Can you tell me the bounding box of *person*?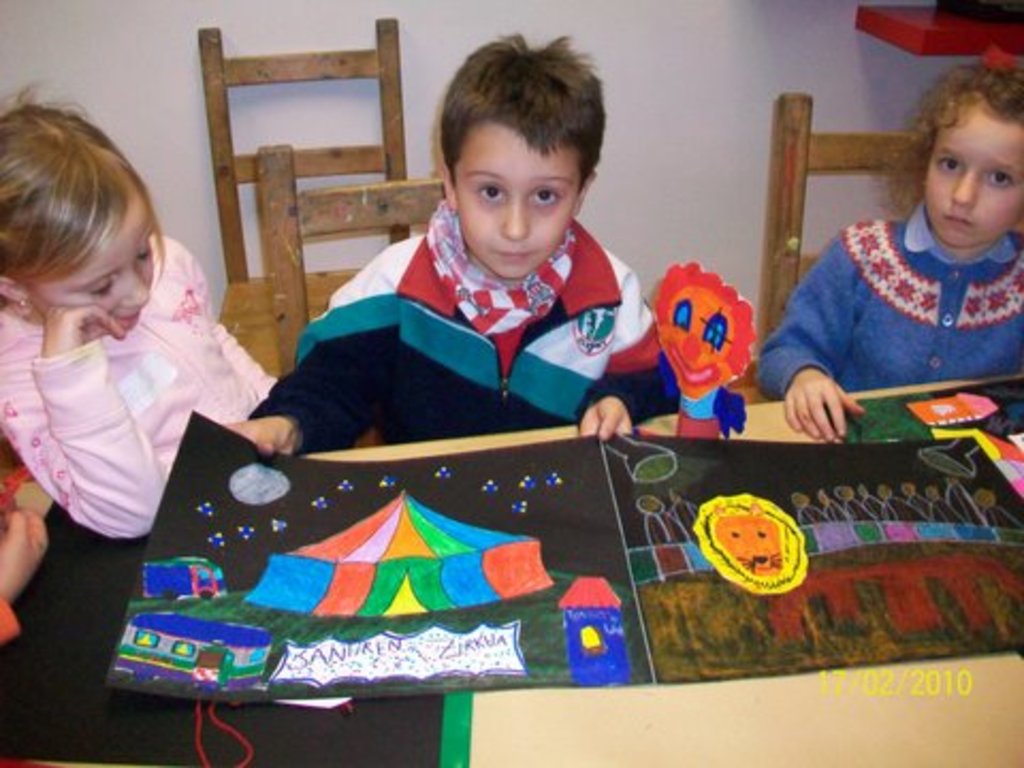
{"x1": 224, "y1": 26, "x2": 678, "y2": 437}.
